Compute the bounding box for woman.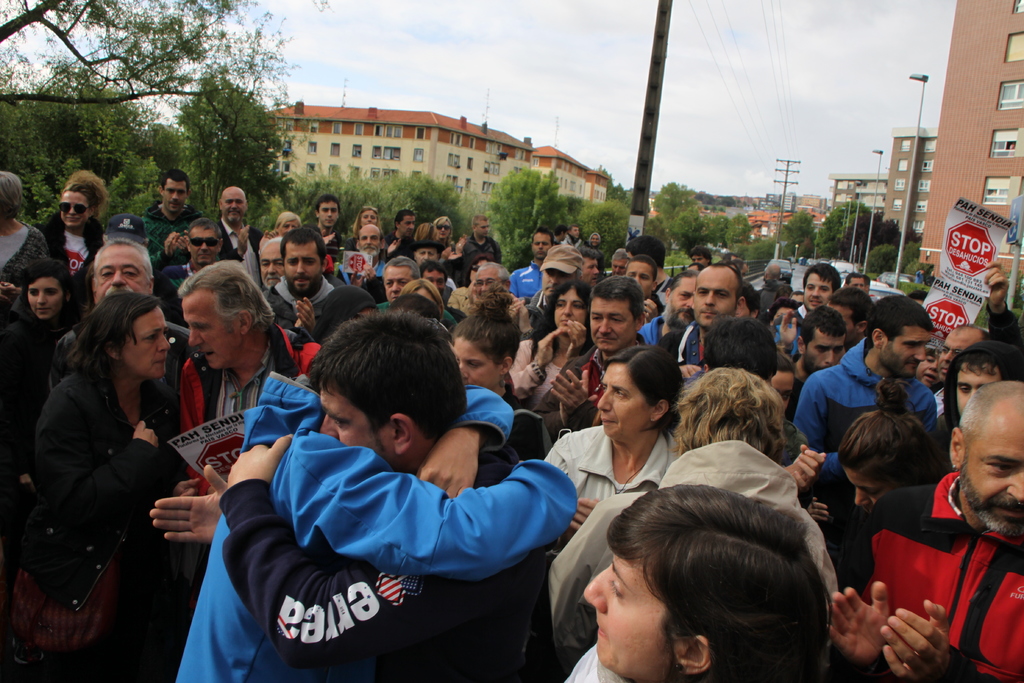
<region>2, 256, 89, 397</region>.
